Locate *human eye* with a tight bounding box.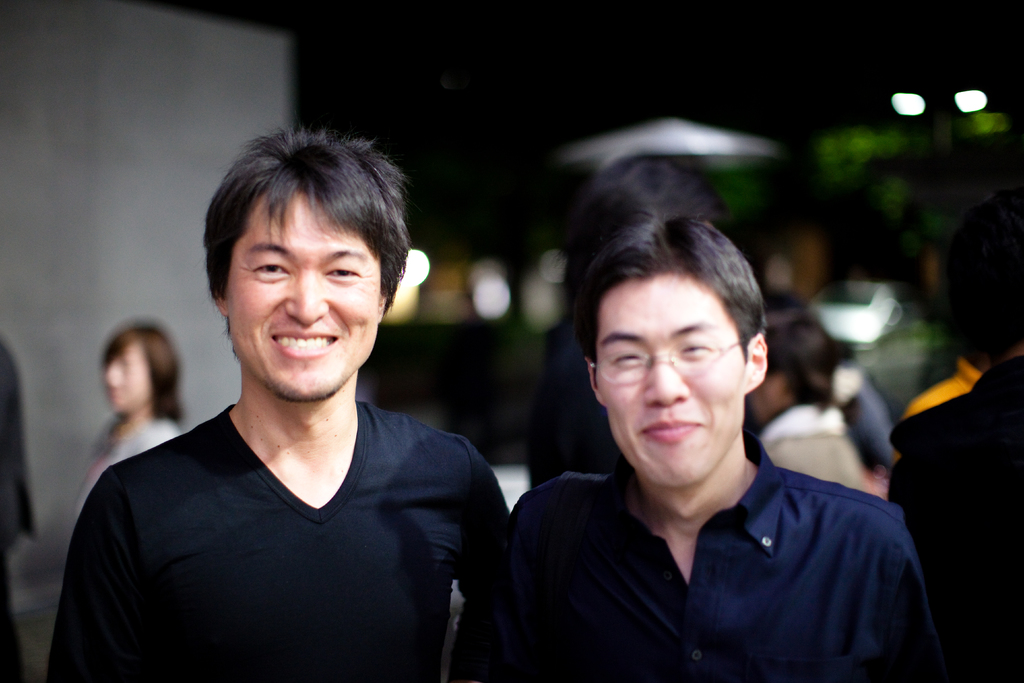
(246, 261, 289, 277).
